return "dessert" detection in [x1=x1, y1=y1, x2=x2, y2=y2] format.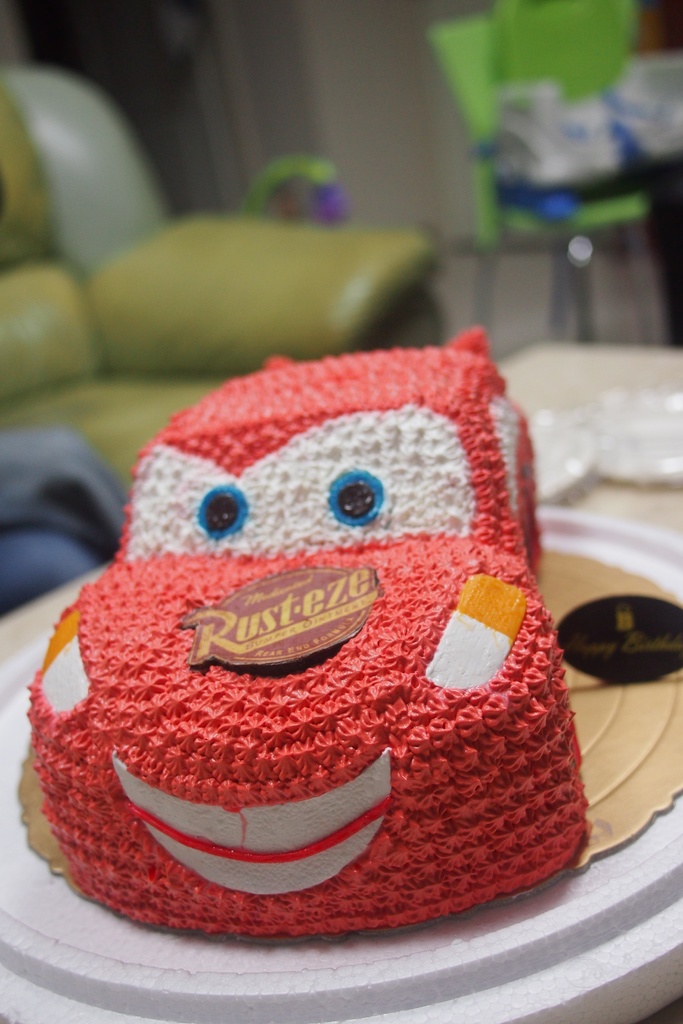
[x1=25, y1=328, x2=593, y2=934].
